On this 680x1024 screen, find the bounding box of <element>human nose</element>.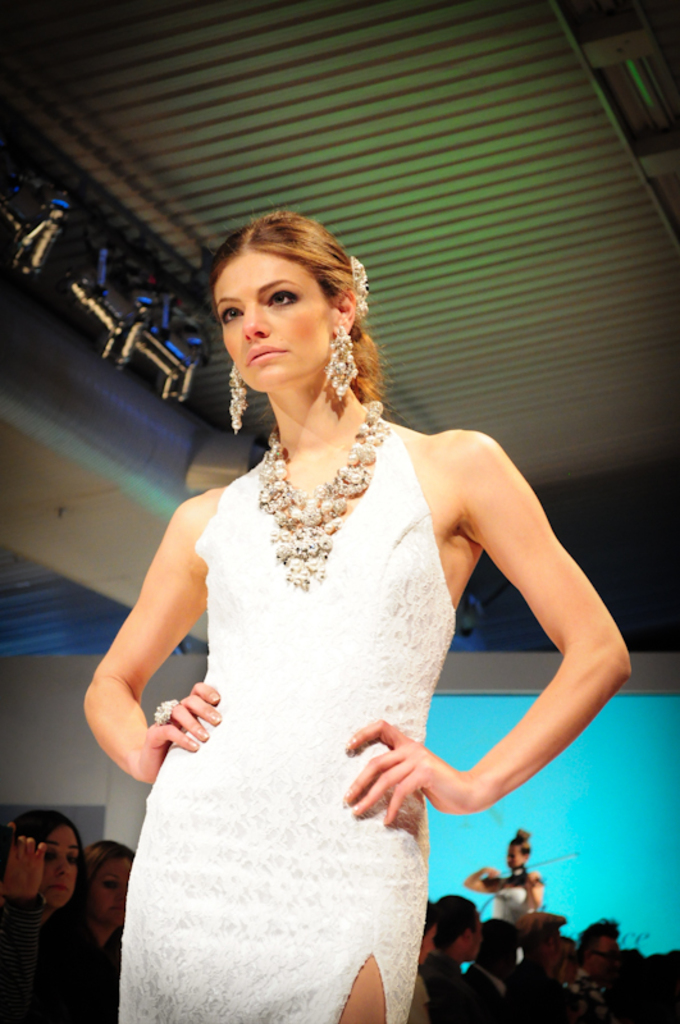
Bounding box: <box>245,307,269,339</box>.
